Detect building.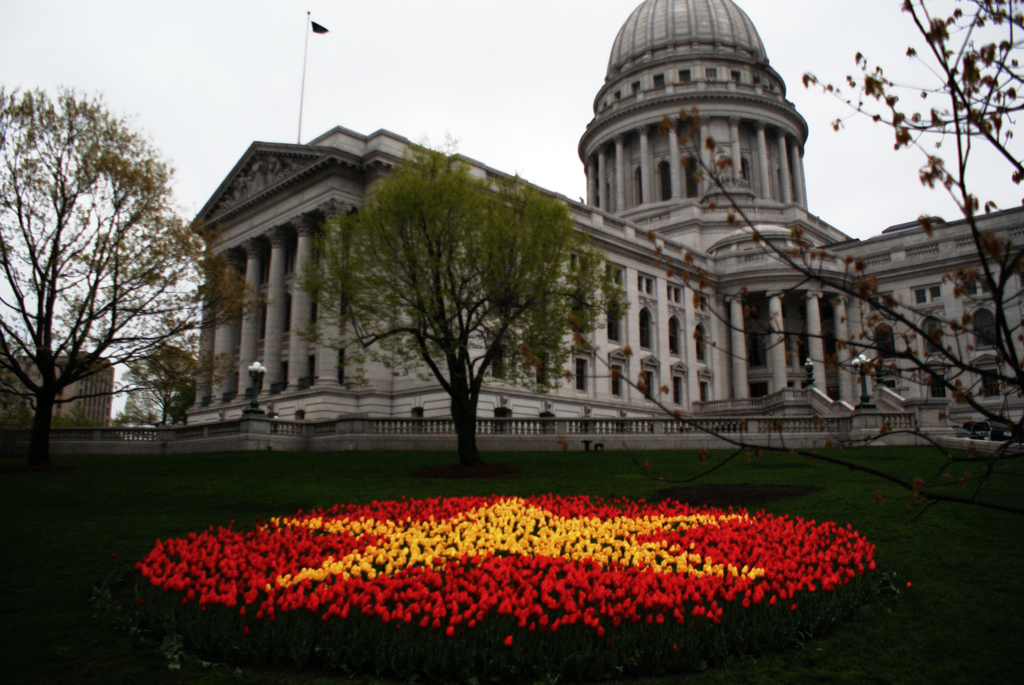
Detected at (x1=0, y1=347, x2=118, y2=432).
